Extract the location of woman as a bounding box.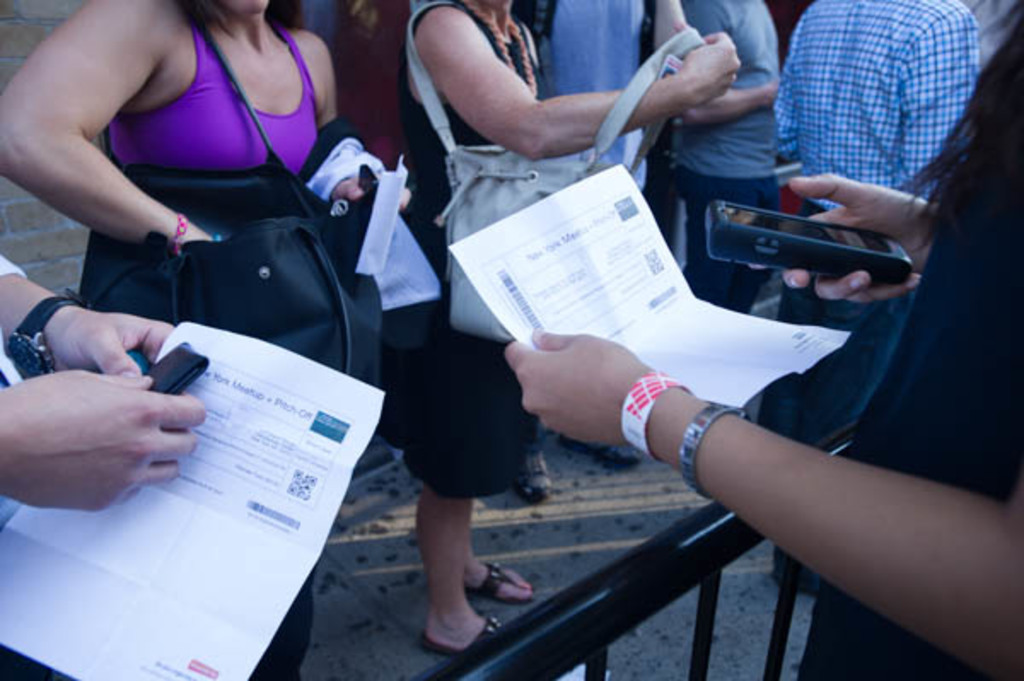
[left=382, top=0, right=734, bottom=662].
